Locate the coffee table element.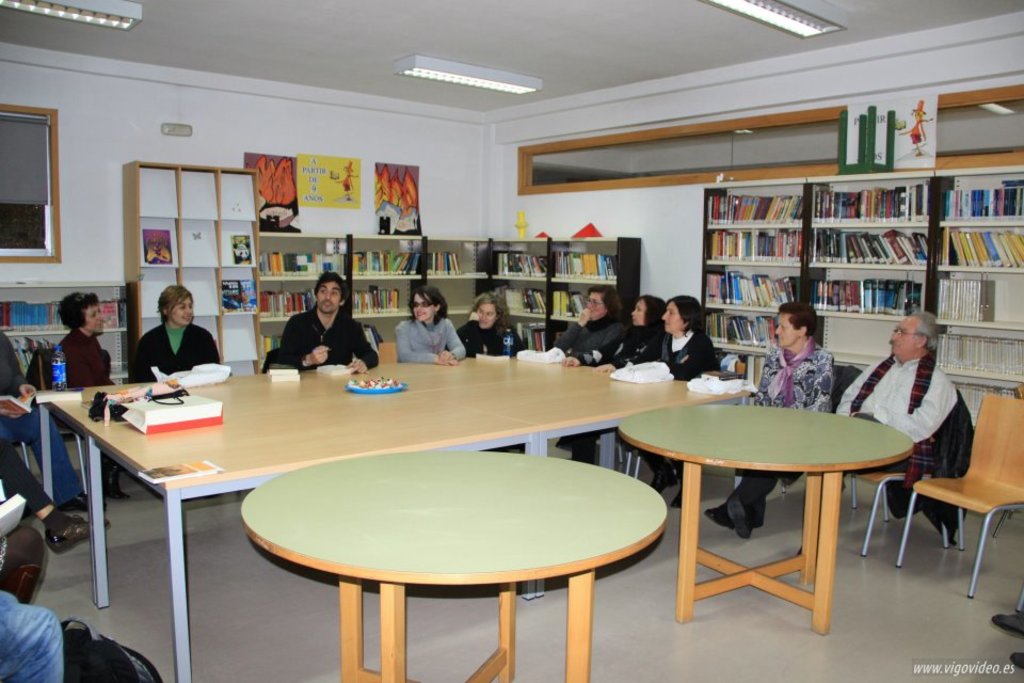
Element bbox: x1=45, y1=347, x2=759, y2=681.
